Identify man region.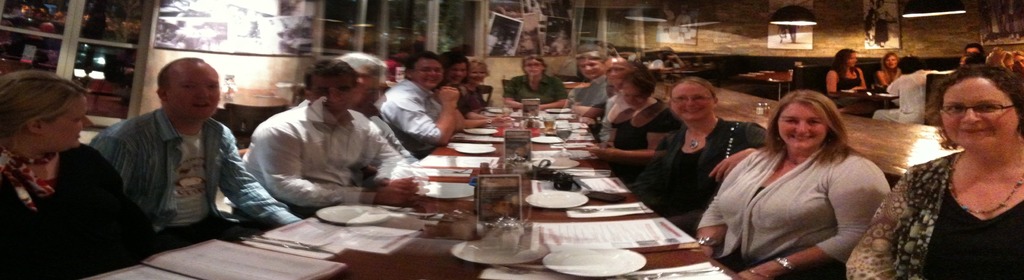
Region: {"left": 336, "top": 53, "right": 420, "bottom": 163}.
